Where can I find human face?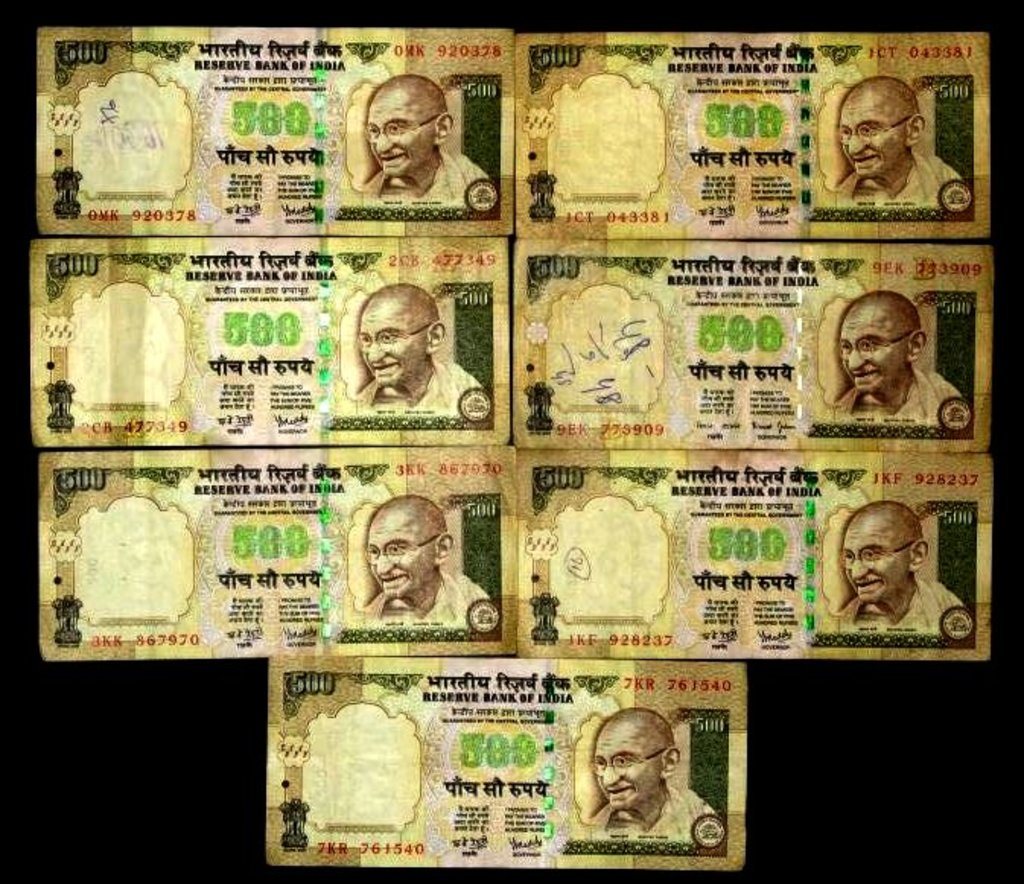
You can find it at 365:88:437:180.
